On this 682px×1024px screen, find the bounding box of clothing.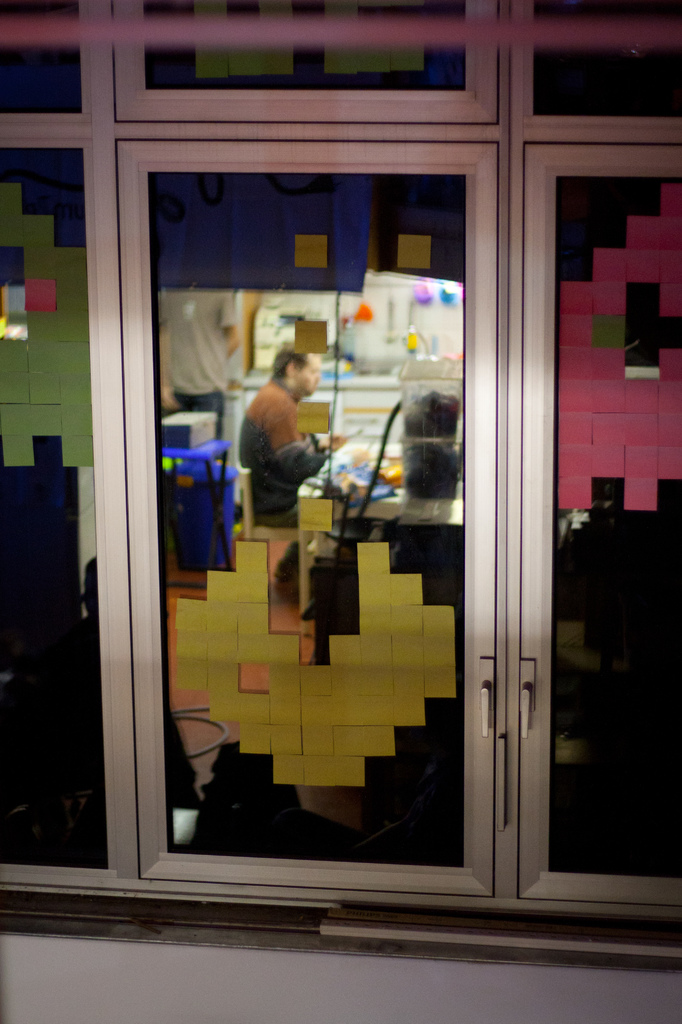
Bounding box: region(247, 372, 319, 538).
